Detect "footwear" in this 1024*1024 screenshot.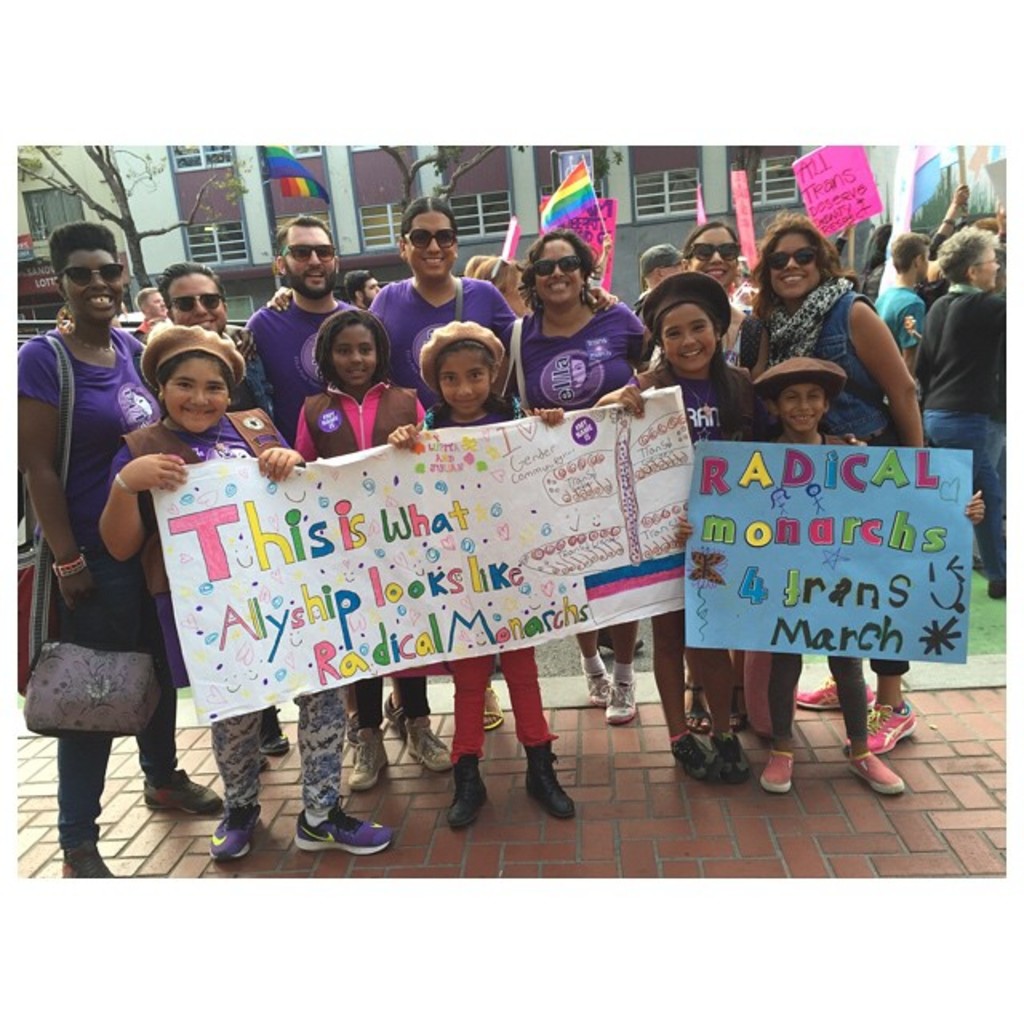
Detection: bbox(142, 762, 221, 811).
